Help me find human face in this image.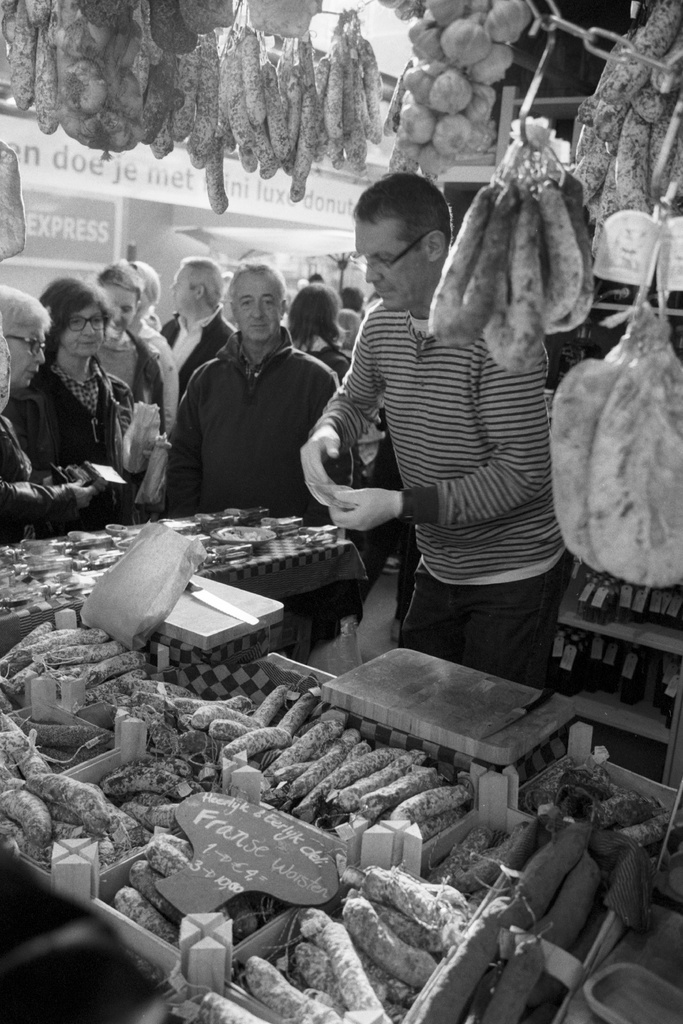
Found it: Rect(104, 284, 140, 341).
